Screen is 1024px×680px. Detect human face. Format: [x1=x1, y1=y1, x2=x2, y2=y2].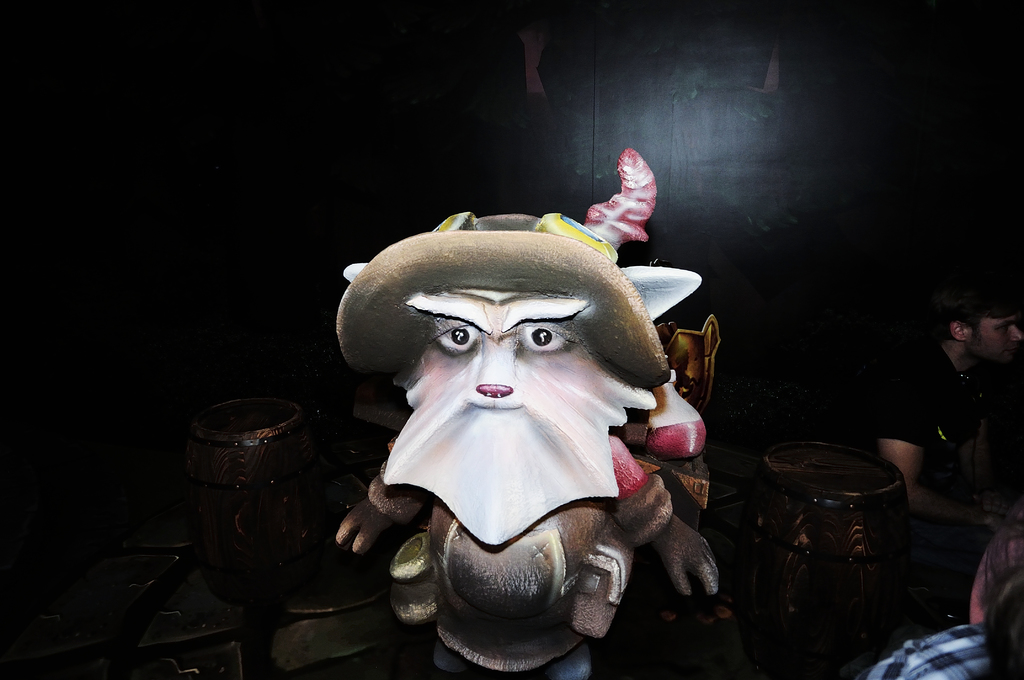
[x1=960, y1=311, x2=1020, y2=370].
